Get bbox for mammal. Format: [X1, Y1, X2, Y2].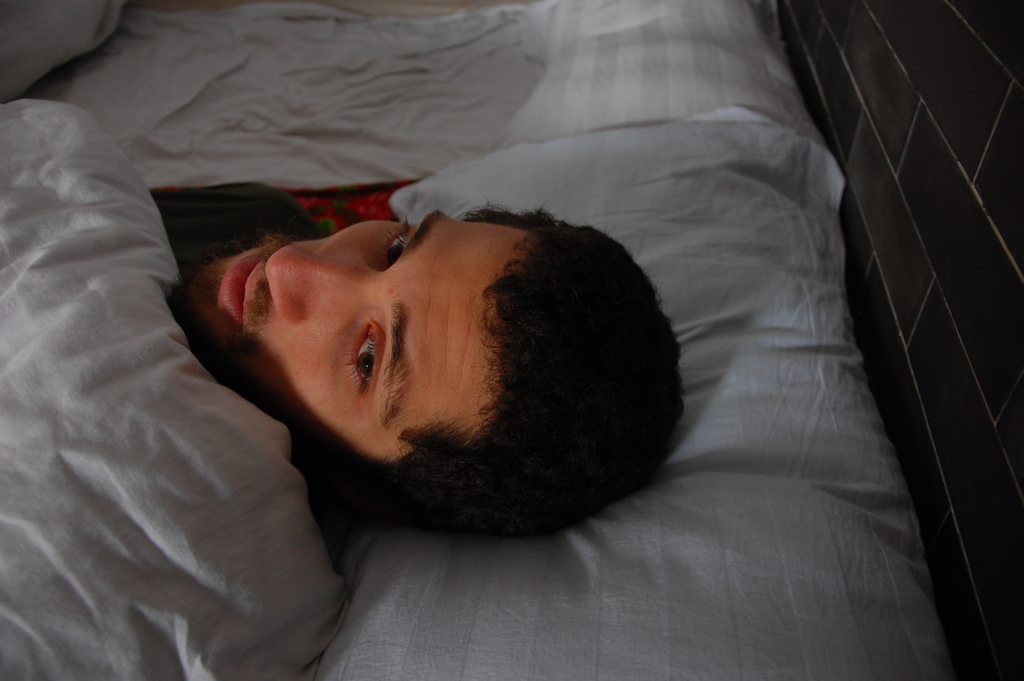
[130, 172, 680, 580].
